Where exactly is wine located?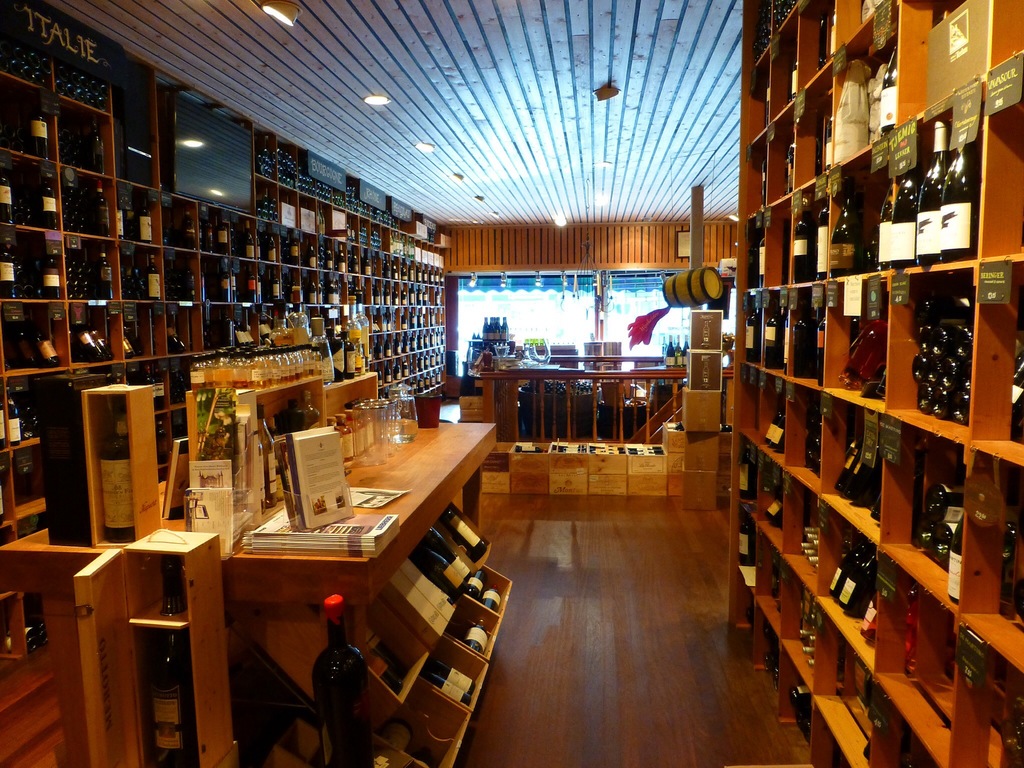
Its bounding box is [877, 40, 902, 136].
